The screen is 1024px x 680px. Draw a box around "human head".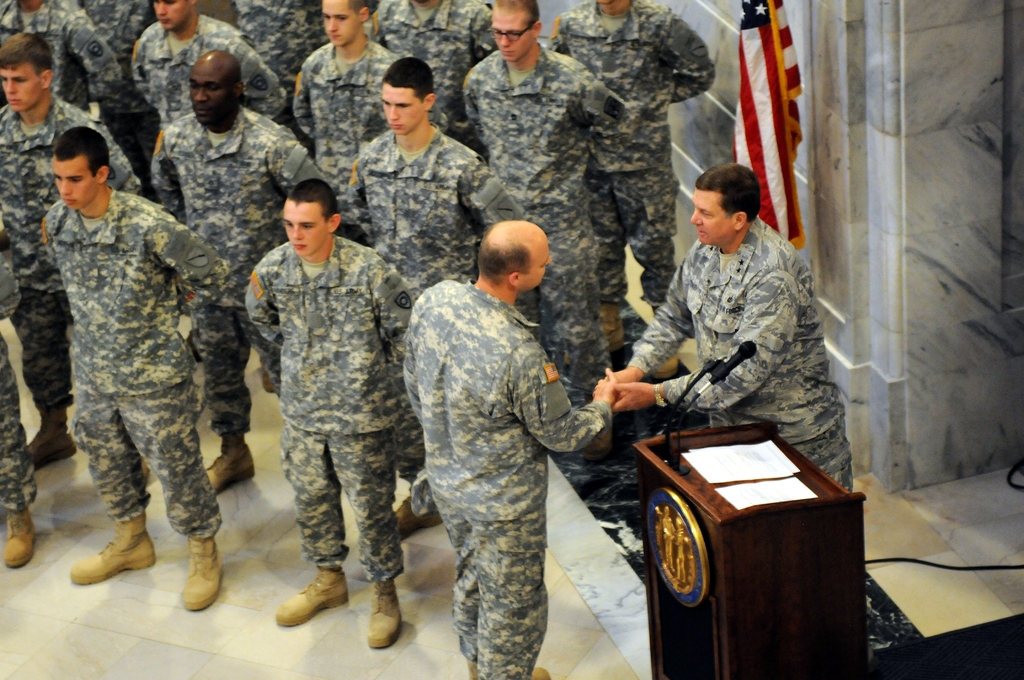
Rect(479, 220, 552, 288).
